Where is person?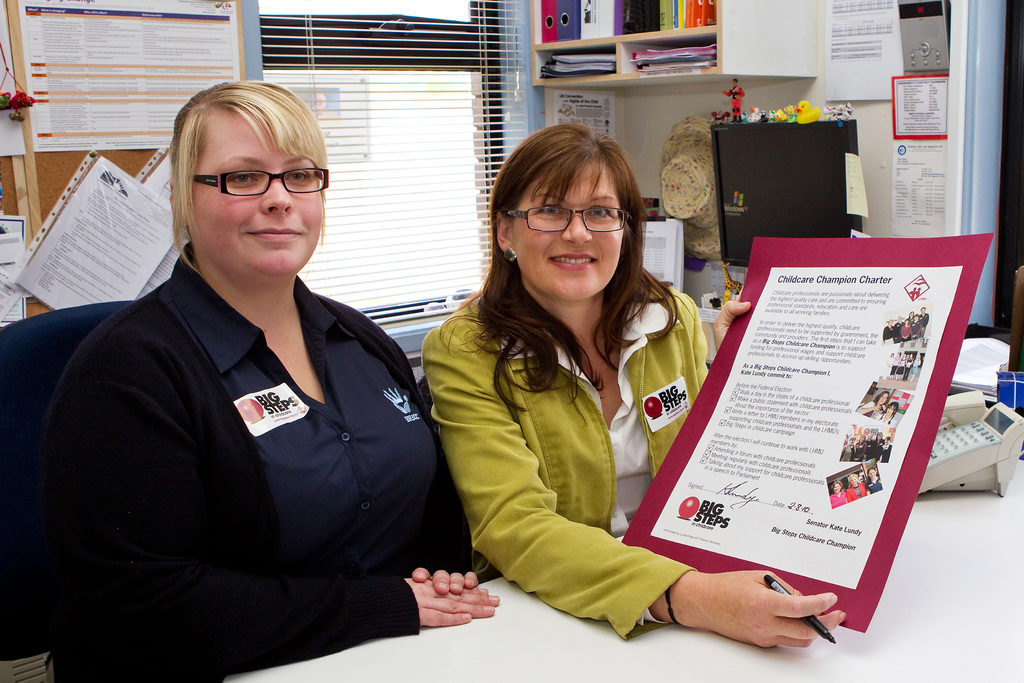
{"x1": 872, "y1": 400, "x2": 897, "y2": 429}.
